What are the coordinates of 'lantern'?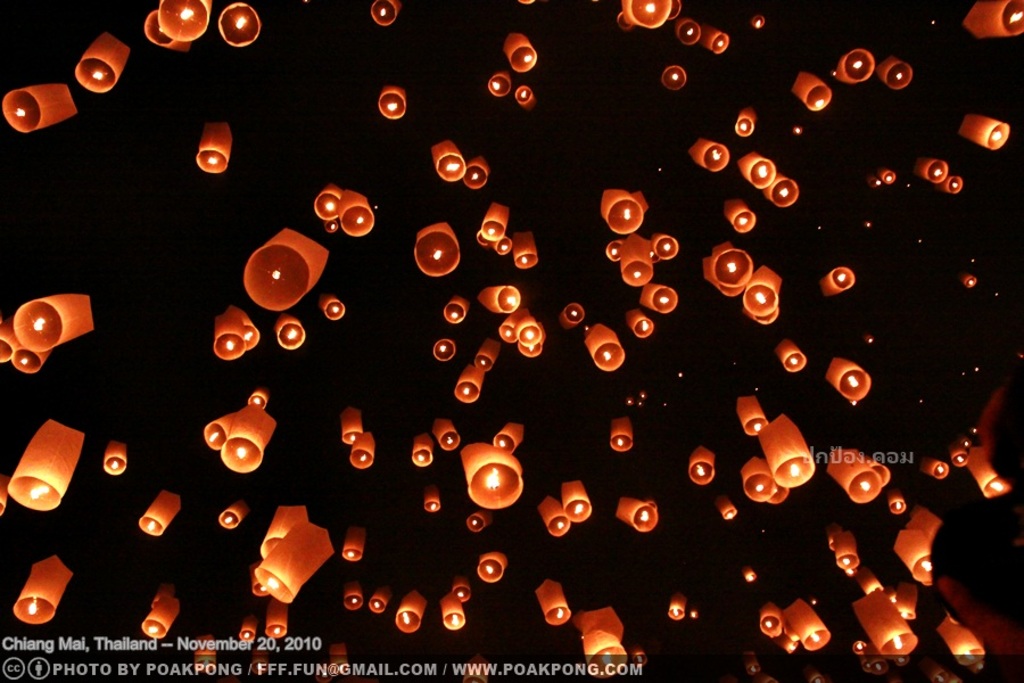
l=205, t=415, r=232, b=454.
